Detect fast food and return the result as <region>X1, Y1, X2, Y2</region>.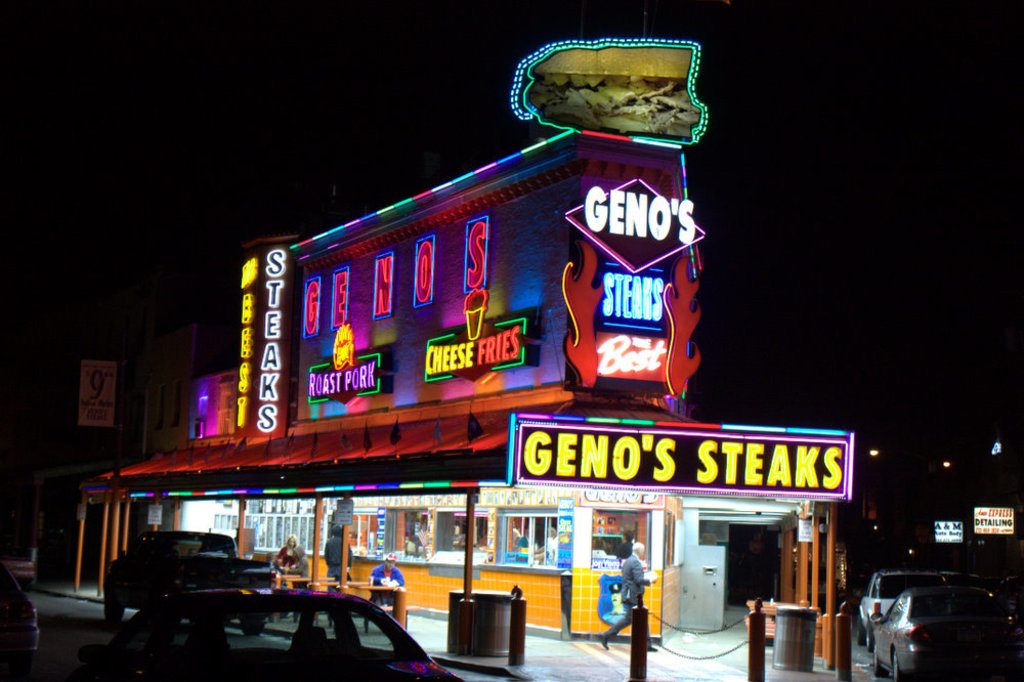
<region>522, 44, 703, 140</region>.
